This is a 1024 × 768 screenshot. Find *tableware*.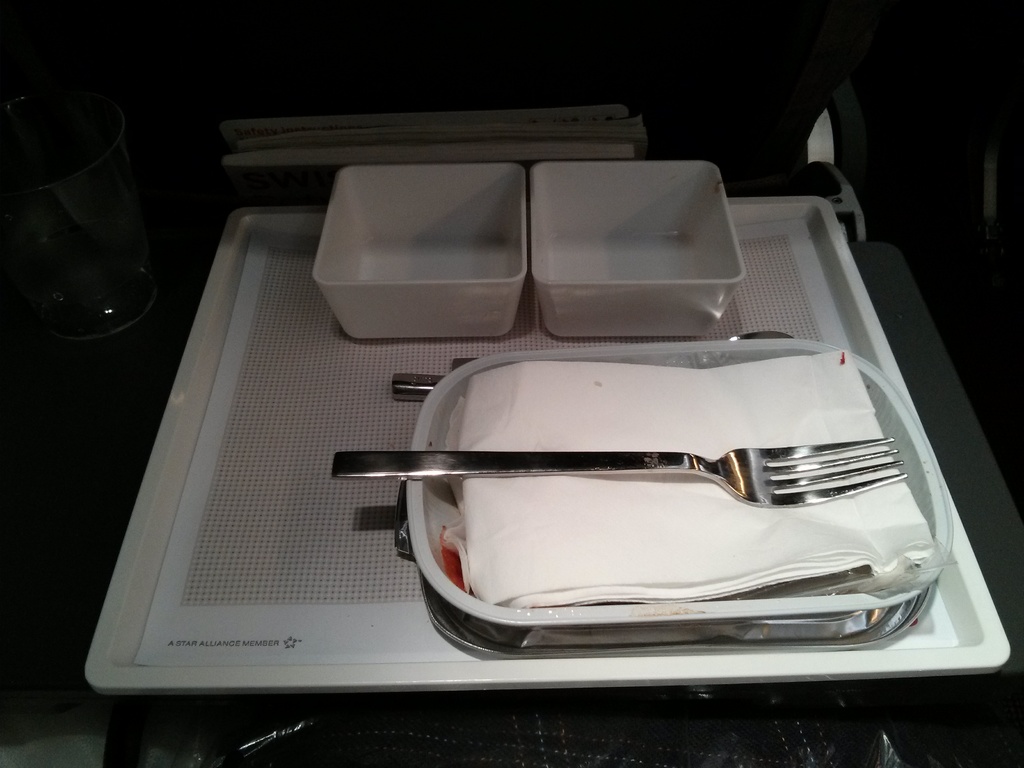
Bounding box: 389, 373, 447, 402.
